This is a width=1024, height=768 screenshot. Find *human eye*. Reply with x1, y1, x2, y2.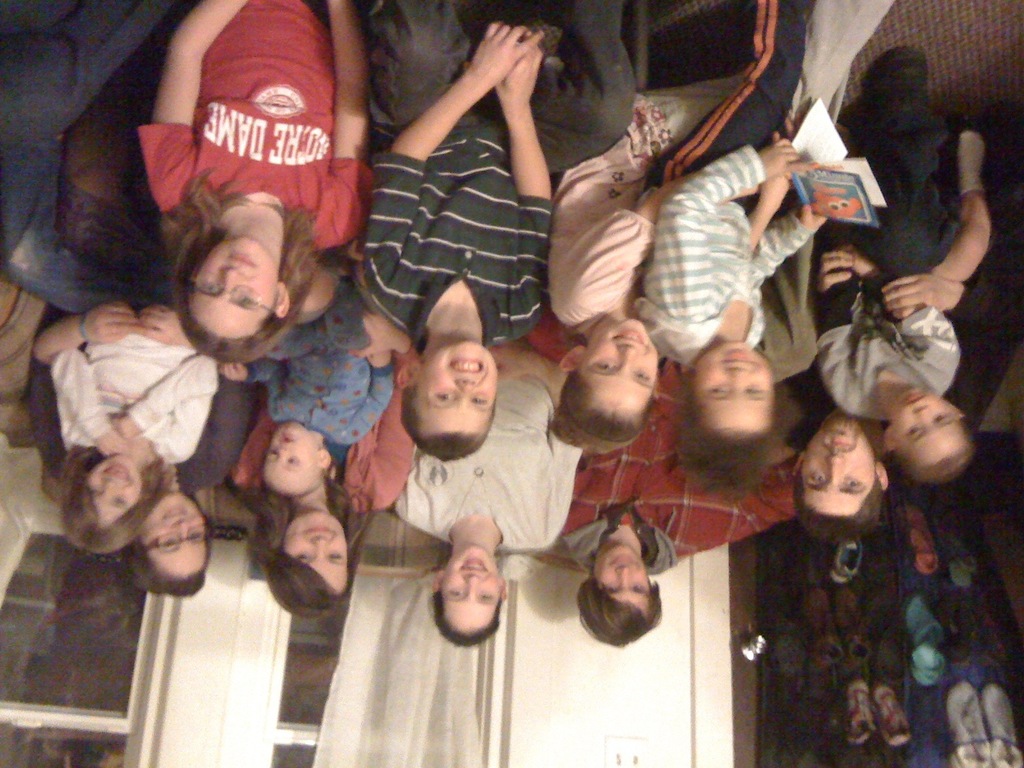
201, 278, 221, 297.
